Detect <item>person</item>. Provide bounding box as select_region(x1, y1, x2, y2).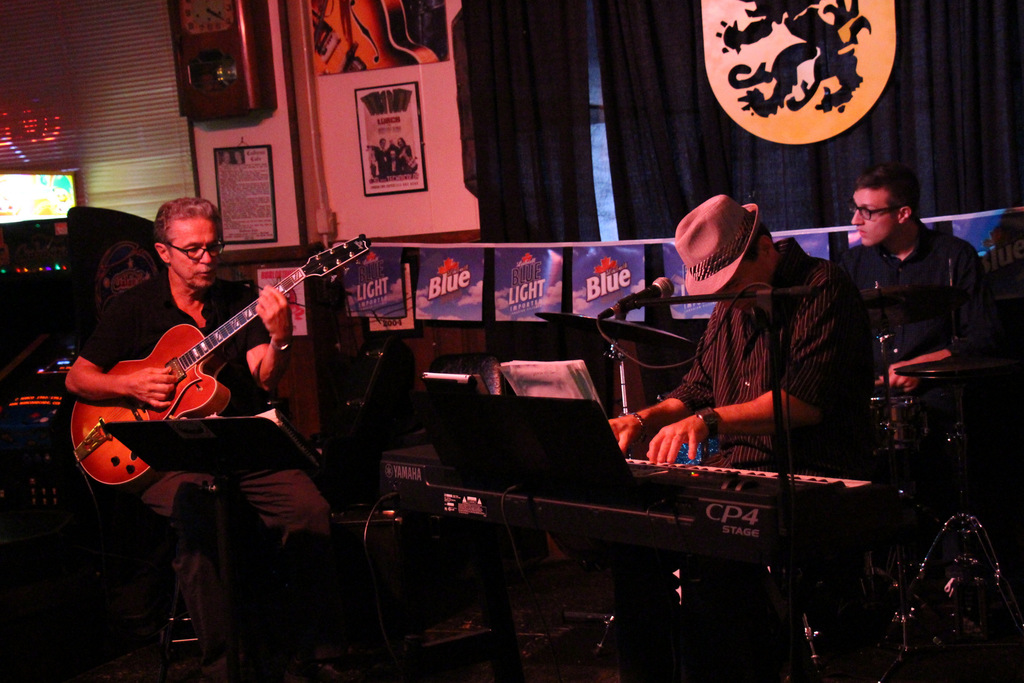
select_region(610, 193, 883, 469).
